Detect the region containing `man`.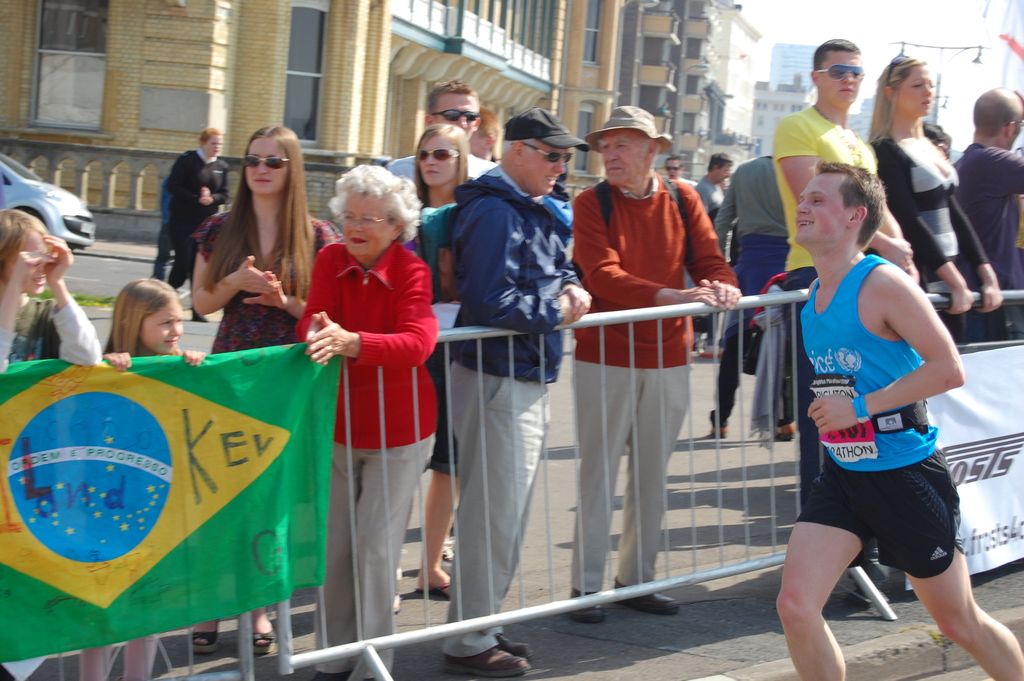
(699, 149, 815, 447).
